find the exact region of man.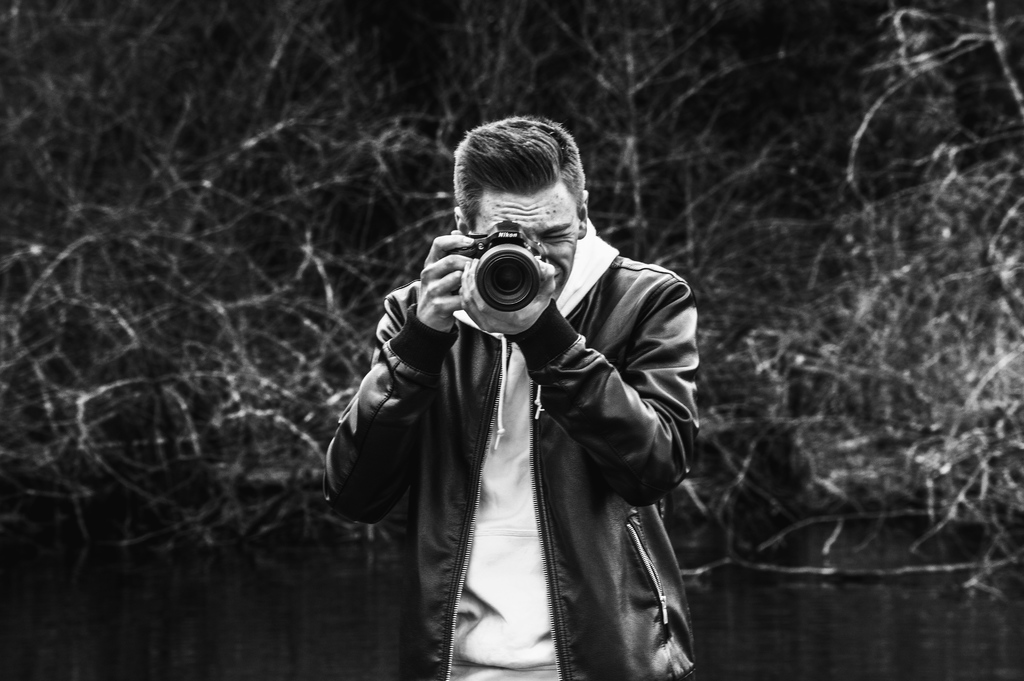
Exact region: [335,119,710,663].
